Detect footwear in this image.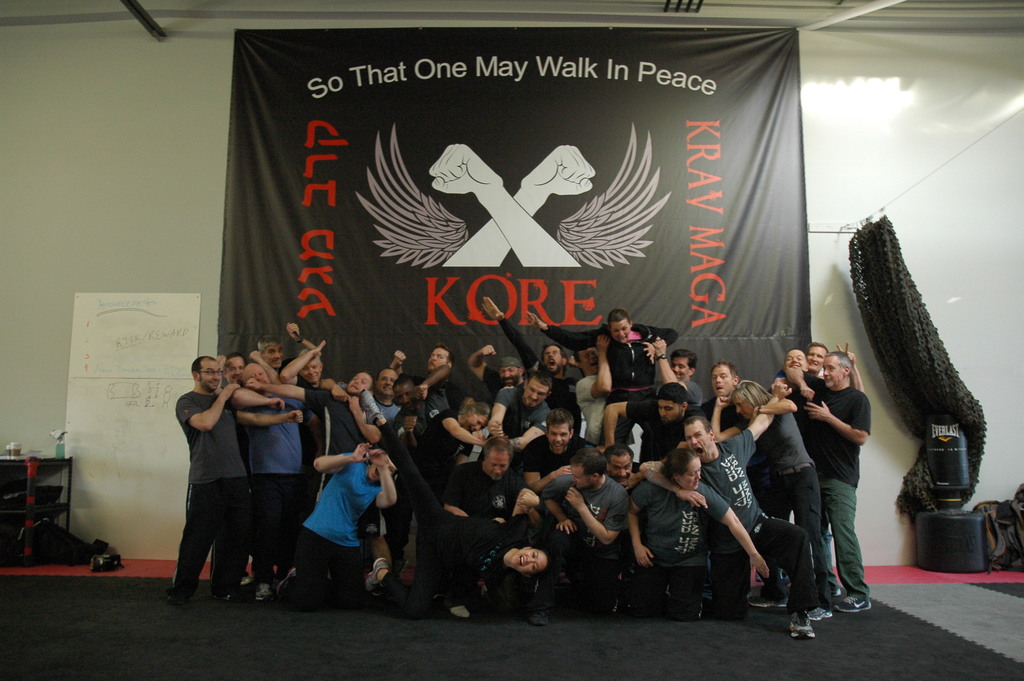
Detection: rect(166, 589, 190, 608).
